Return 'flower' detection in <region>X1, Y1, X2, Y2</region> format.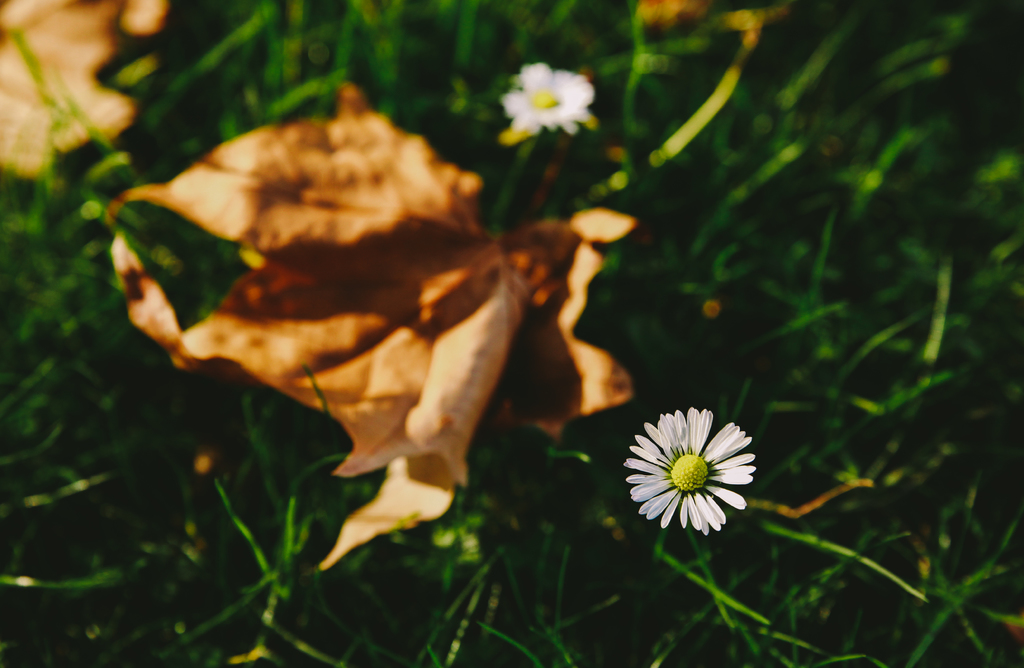
<region>503, 58, 602, 137</region>.
